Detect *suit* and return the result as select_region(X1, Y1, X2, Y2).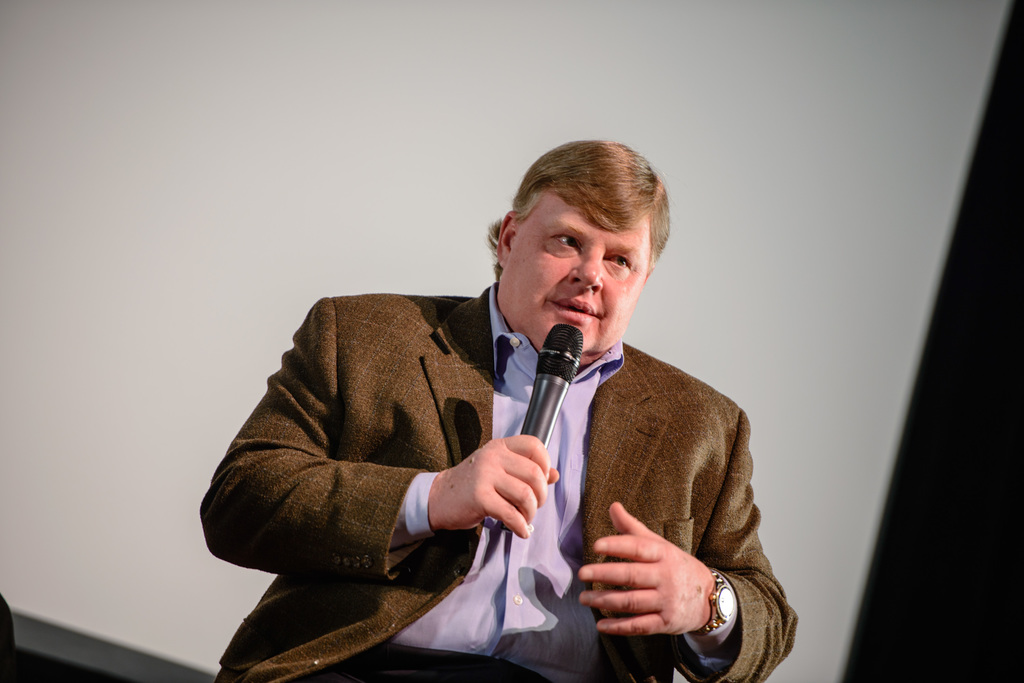
select_region(258, 278, 751, 670).
